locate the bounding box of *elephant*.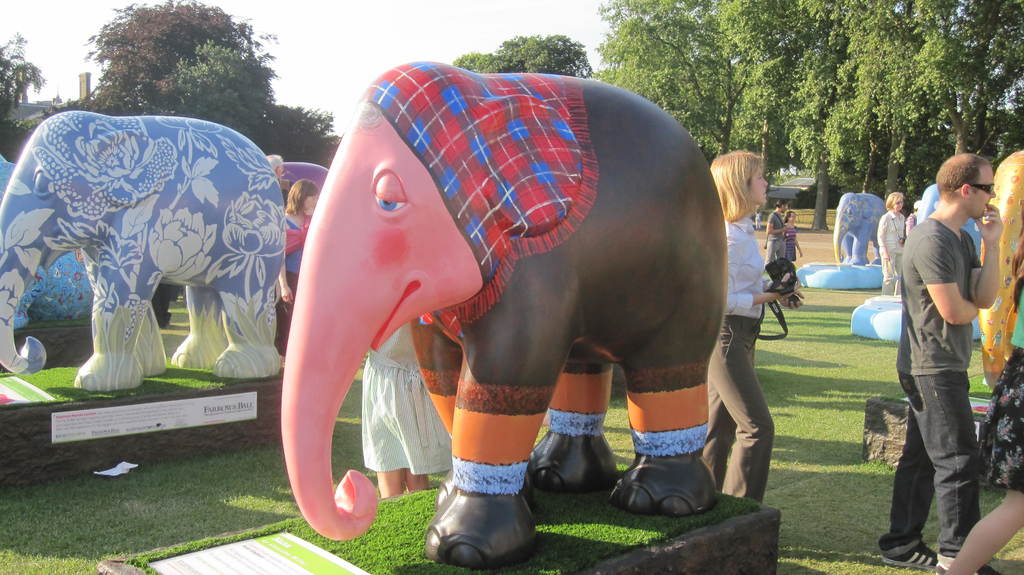
Bounding box: crop(12, 93, 287, 394).
